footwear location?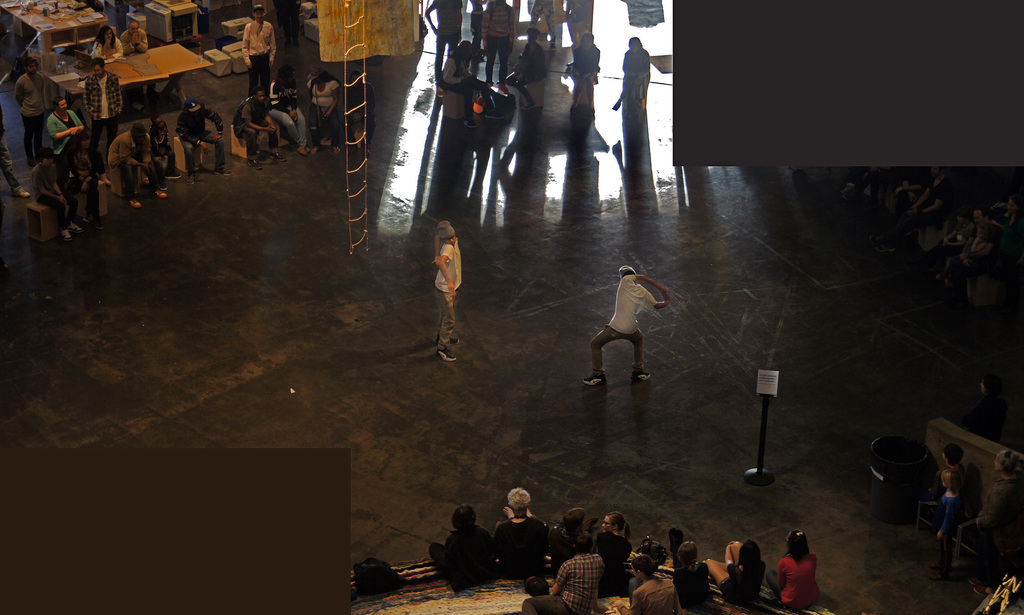
[left=10, top=190, right=31, bottom=198]
